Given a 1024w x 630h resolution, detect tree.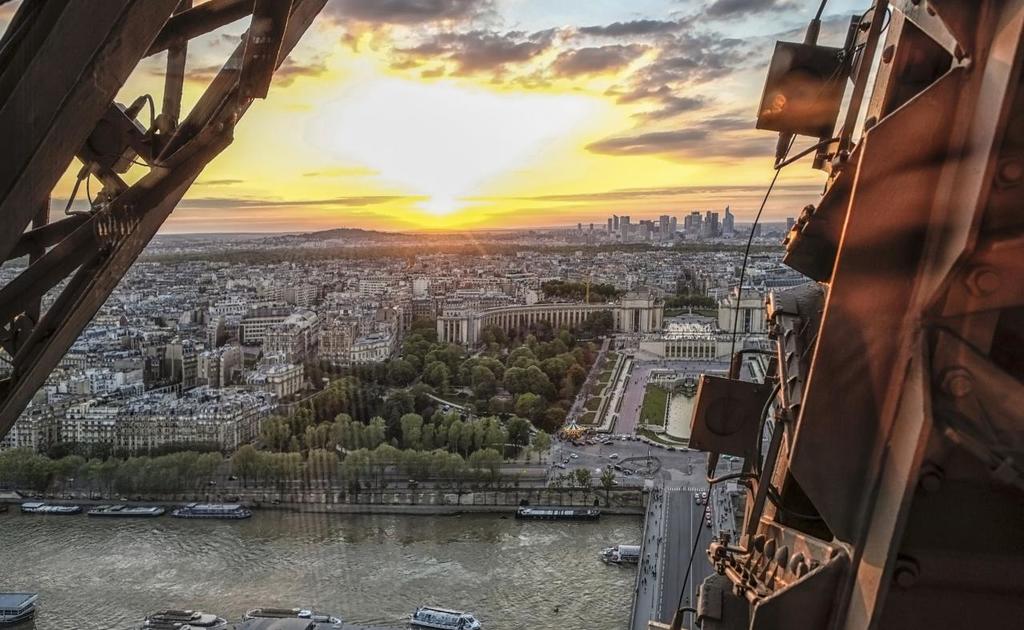
(x1=147, y1=445, x2=202, y2=489).
